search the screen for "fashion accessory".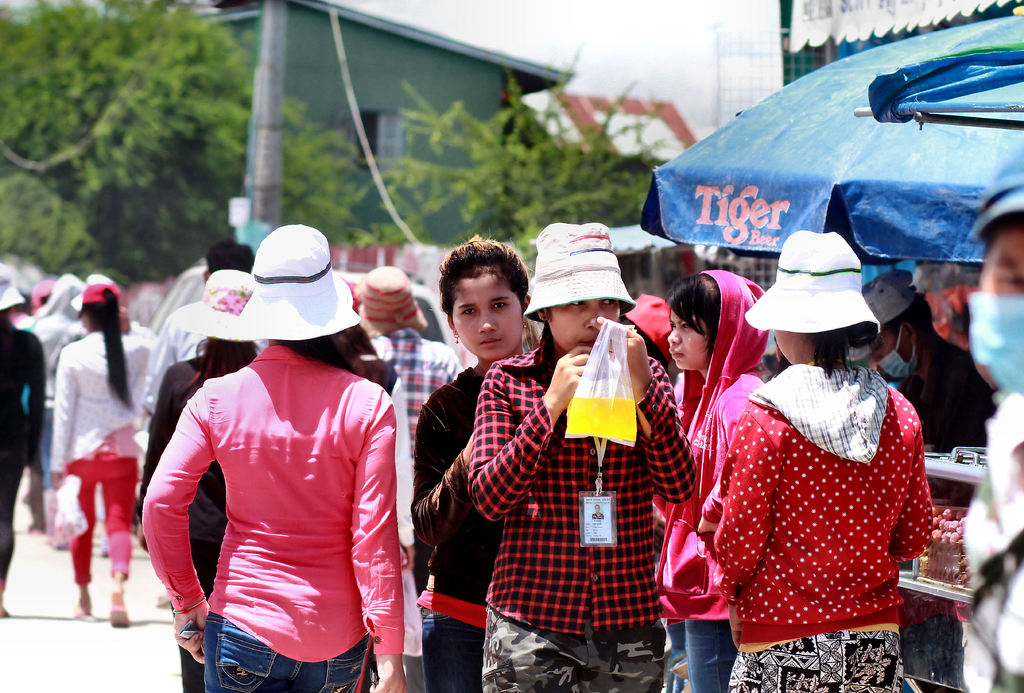
Found at <box>72,275,126,307</box>.
